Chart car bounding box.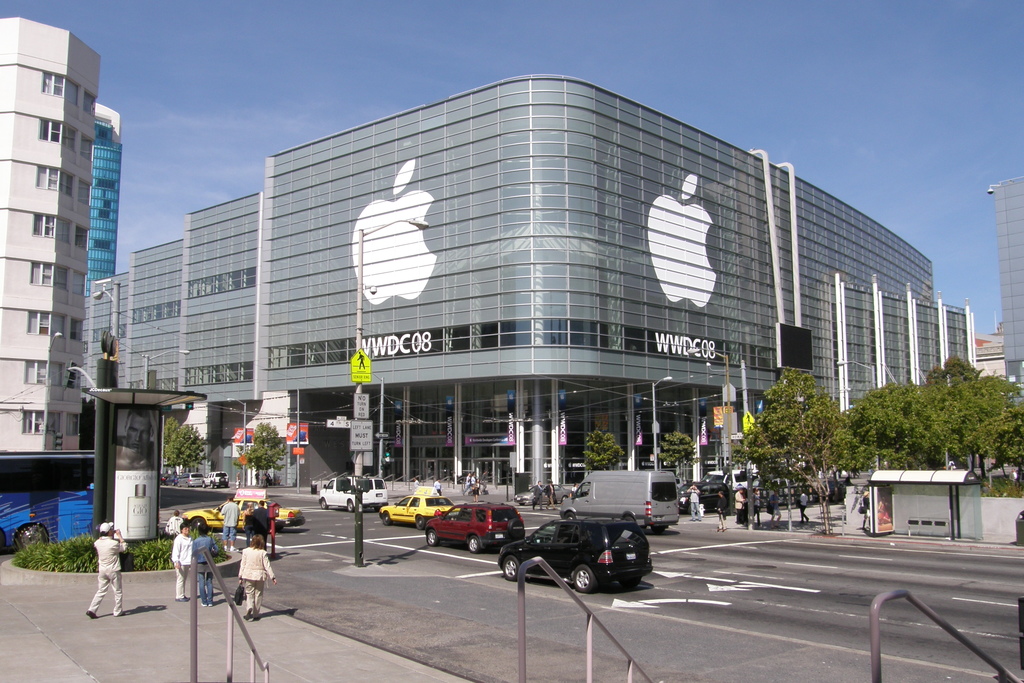
Charted: Rect(161, 473, 177, 486).
